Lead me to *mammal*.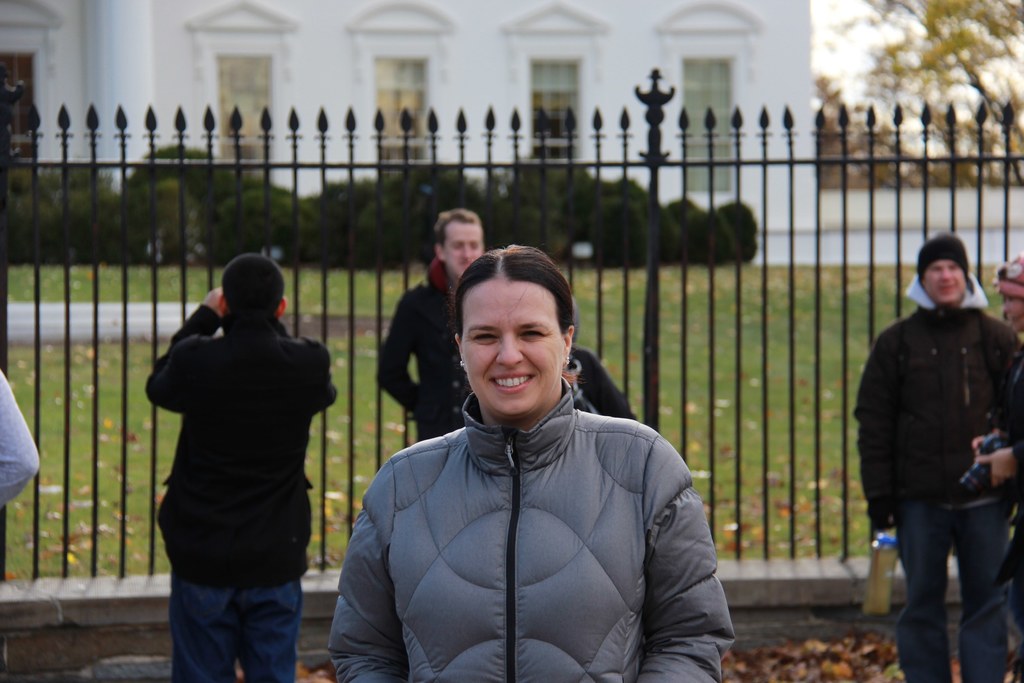
Lead to 970/253/1023/682.
